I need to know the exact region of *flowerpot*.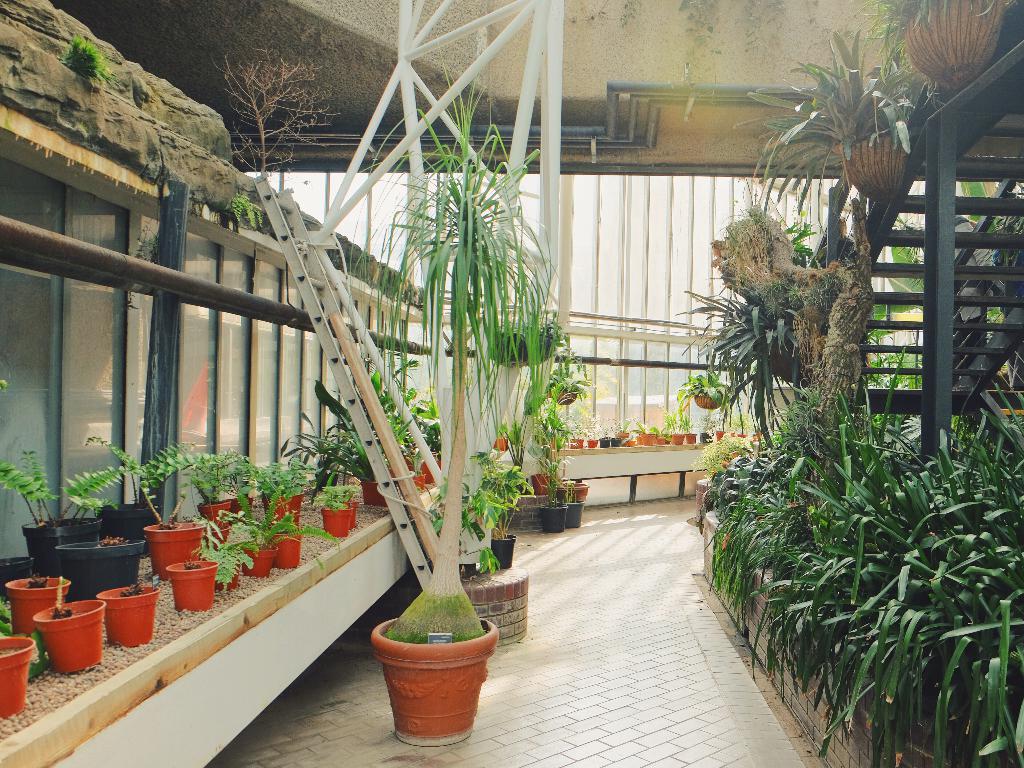
Region: bbox=[0, 558, 31, 600].
